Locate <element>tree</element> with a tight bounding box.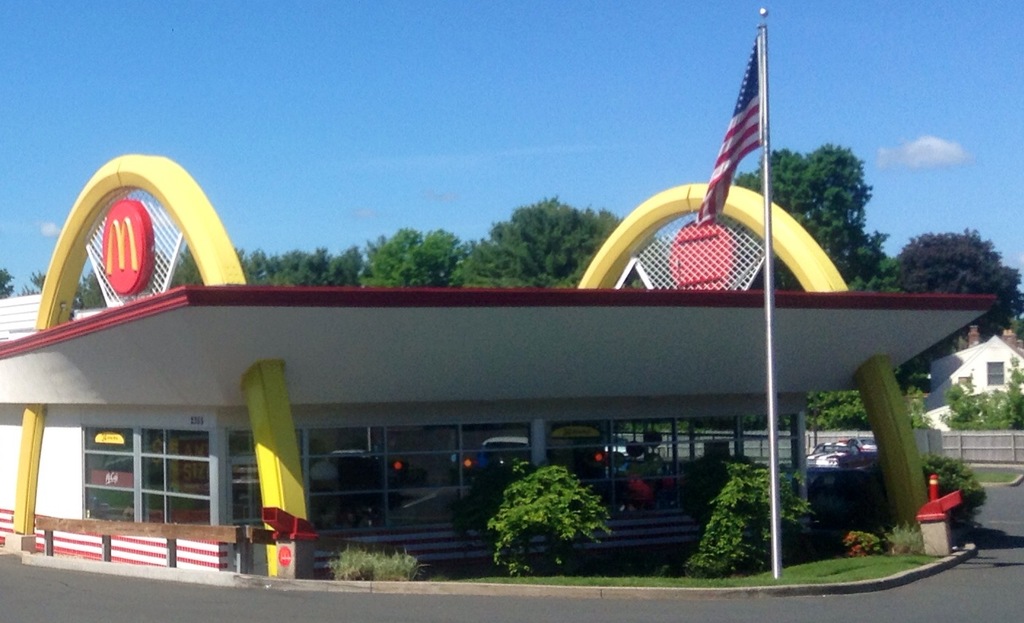
874, 223, 1019, 351.
